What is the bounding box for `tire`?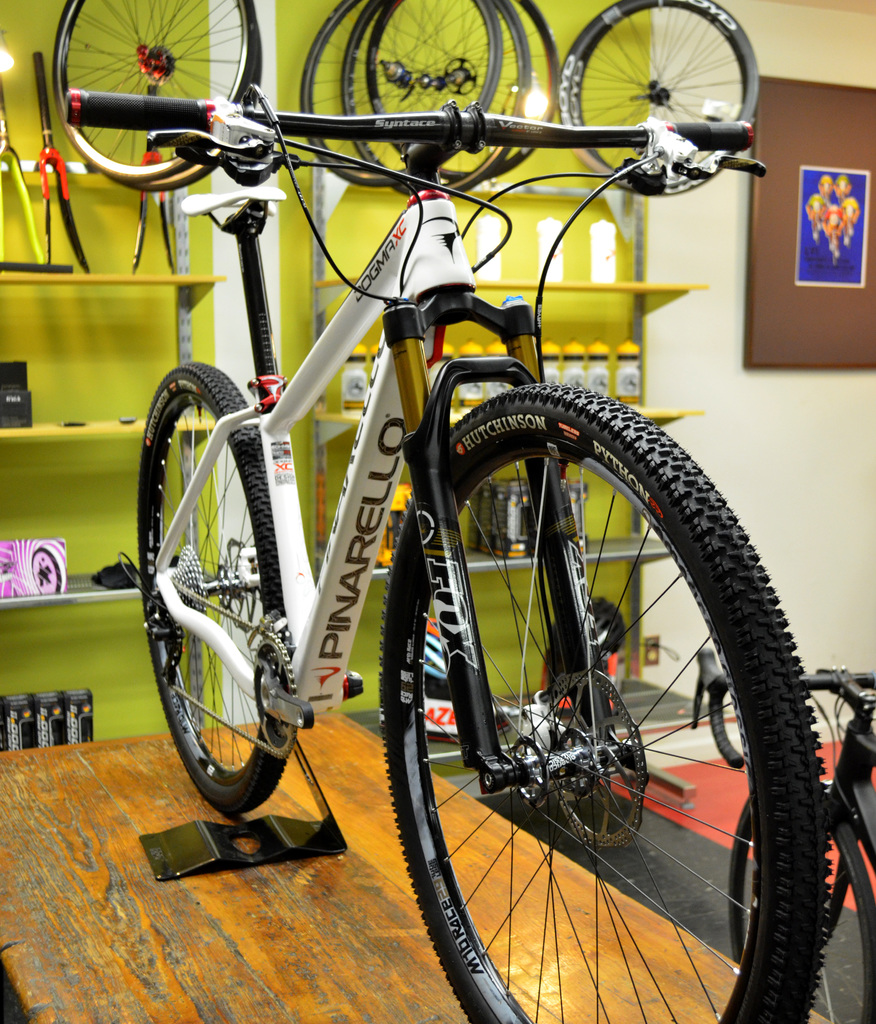
727:799:875:1023.
